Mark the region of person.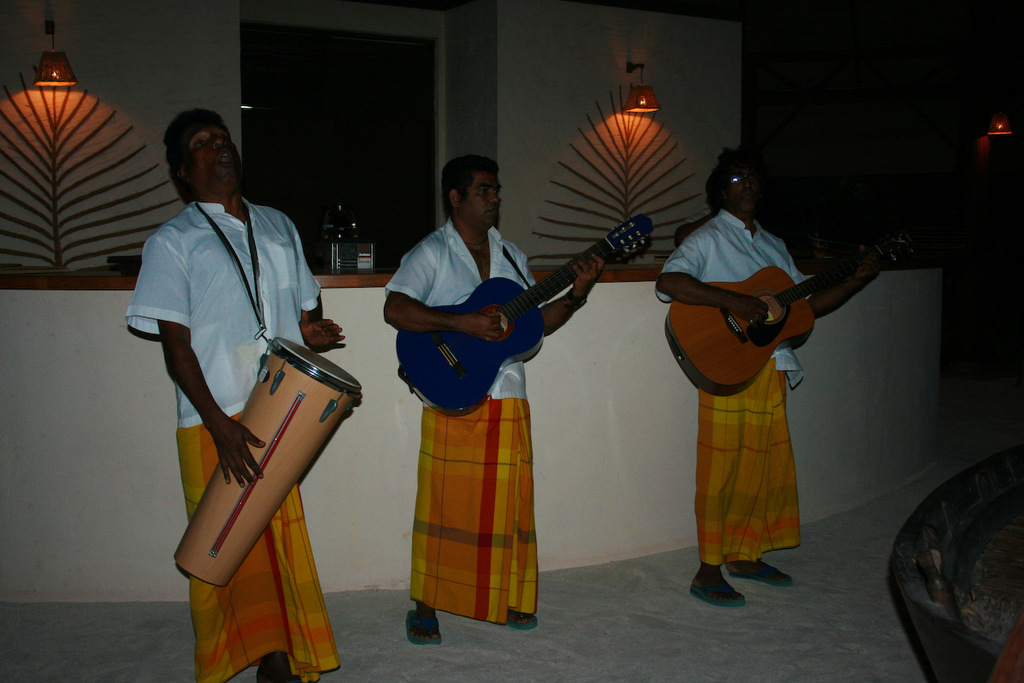
Region: BBox(382, 144, 605, 654).
